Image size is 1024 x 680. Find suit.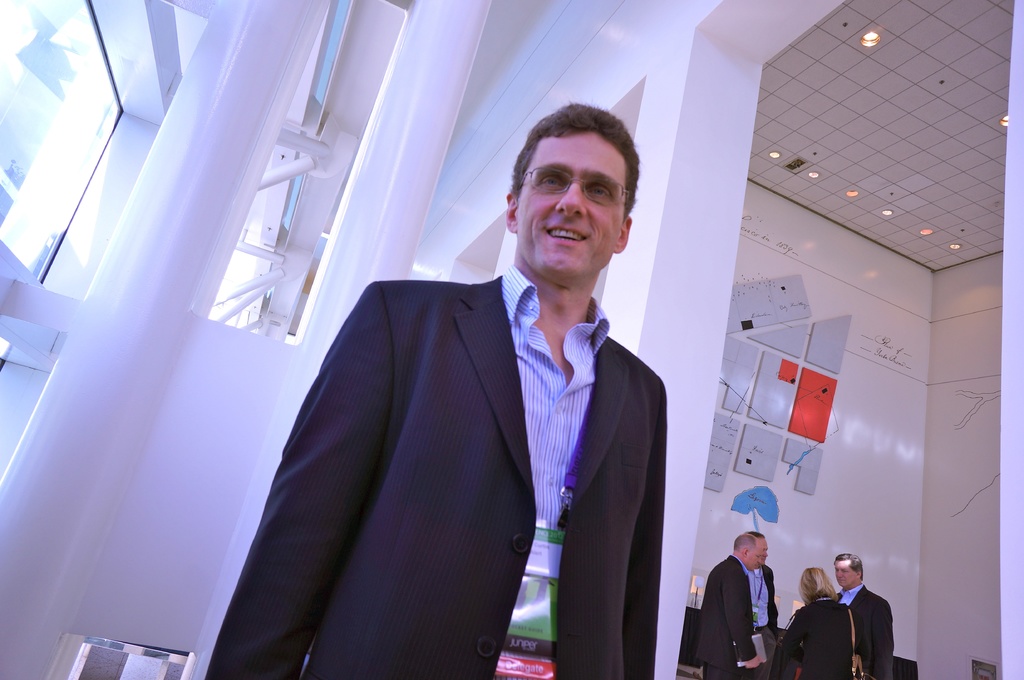
<bbox>774, 594, 861, 679</bbox>.
